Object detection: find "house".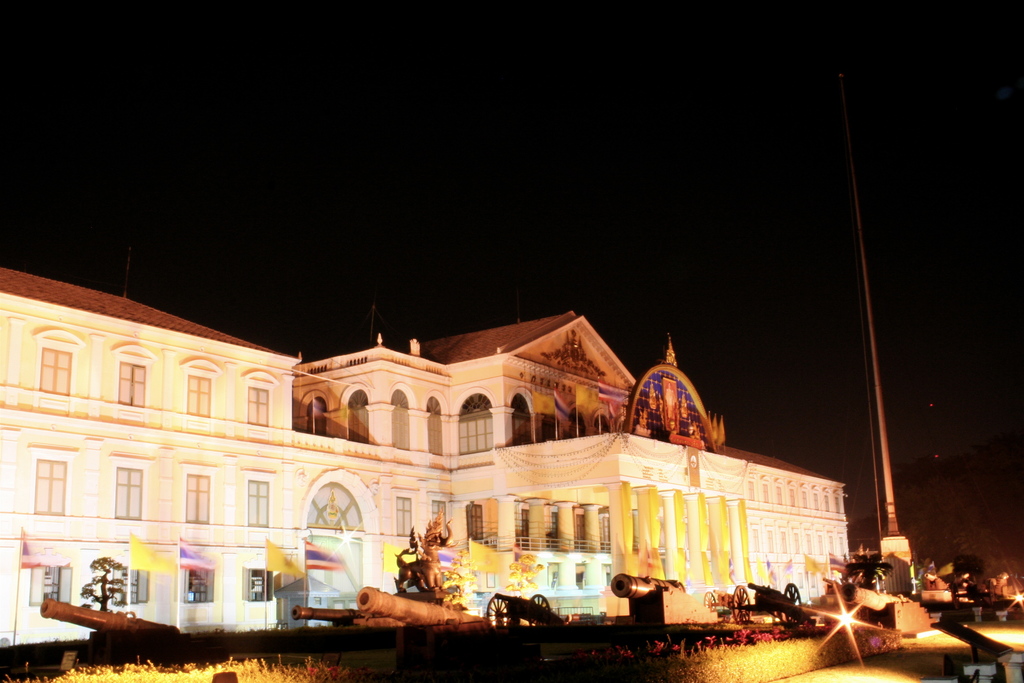
0/265/847/645.
